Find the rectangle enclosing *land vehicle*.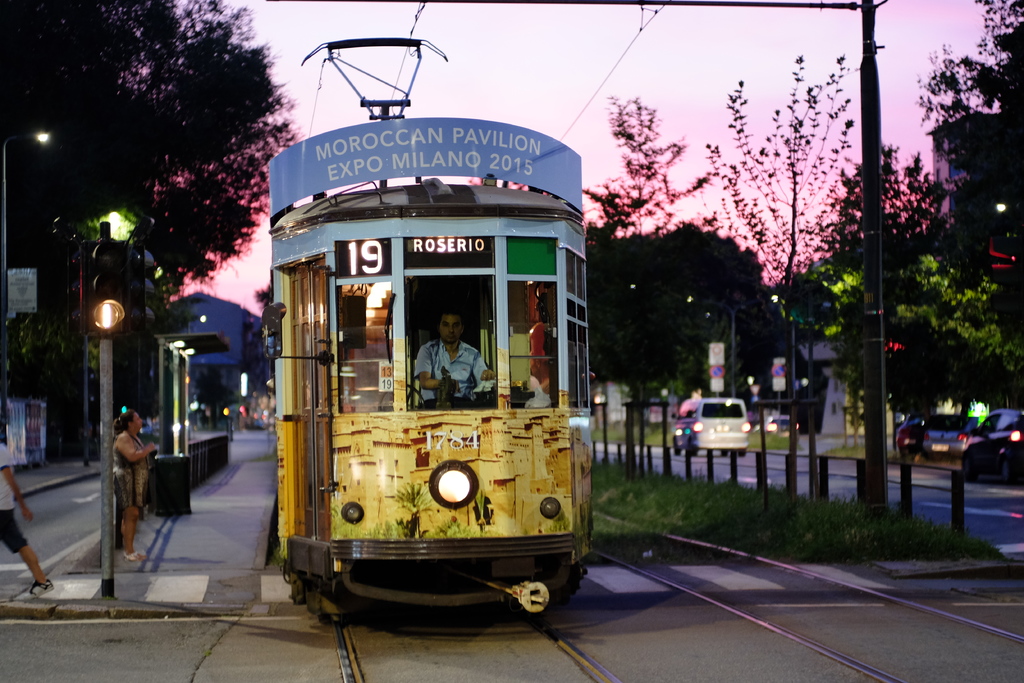
x1=227, y1=101, x2=642, y2=638.
